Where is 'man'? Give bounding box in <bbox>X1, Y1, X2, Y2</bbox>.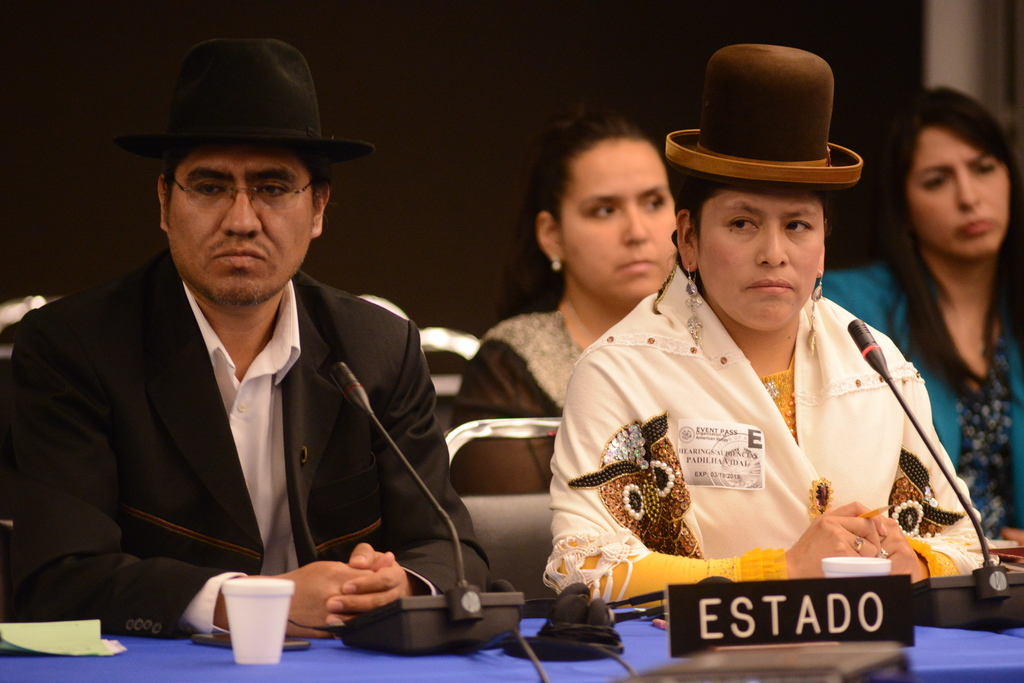
<bbox>12, 54, 486, 664</bbox>.
